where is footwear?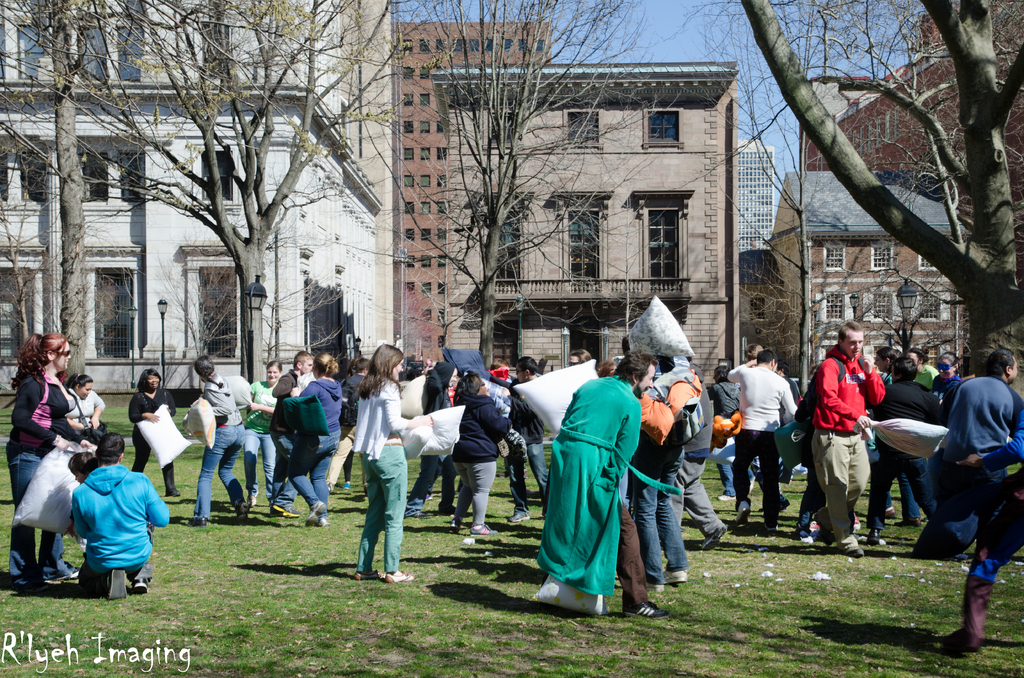
region(735, 502, 746, 527).
